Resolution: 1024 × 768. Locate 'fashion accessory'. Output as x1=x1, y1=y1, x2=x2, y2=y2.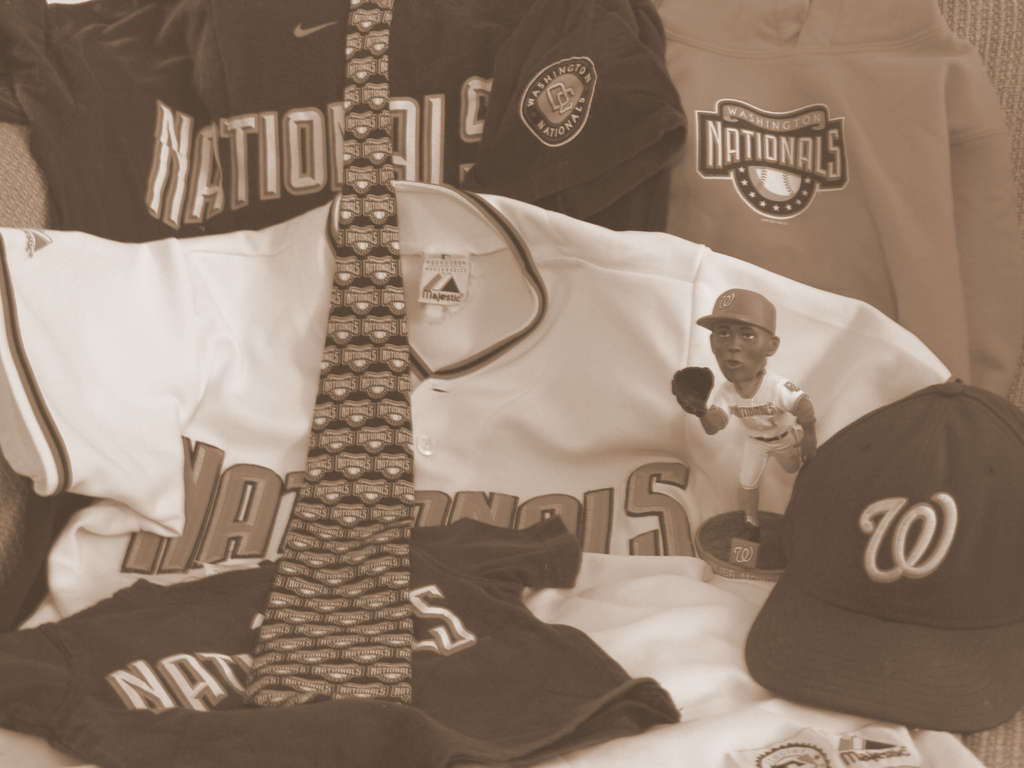
x1=696, y1=289, x2=776, y2=342.
